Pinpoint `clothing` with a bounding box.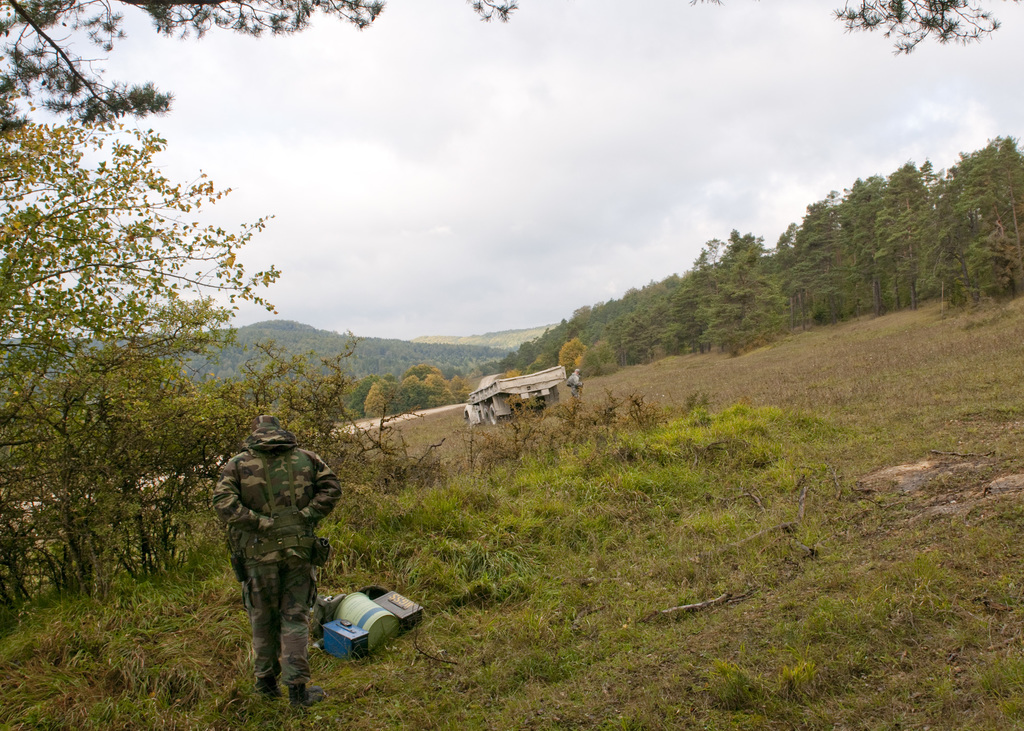
pyautogui.locateOnScreen(191, 427, 337, 681).
